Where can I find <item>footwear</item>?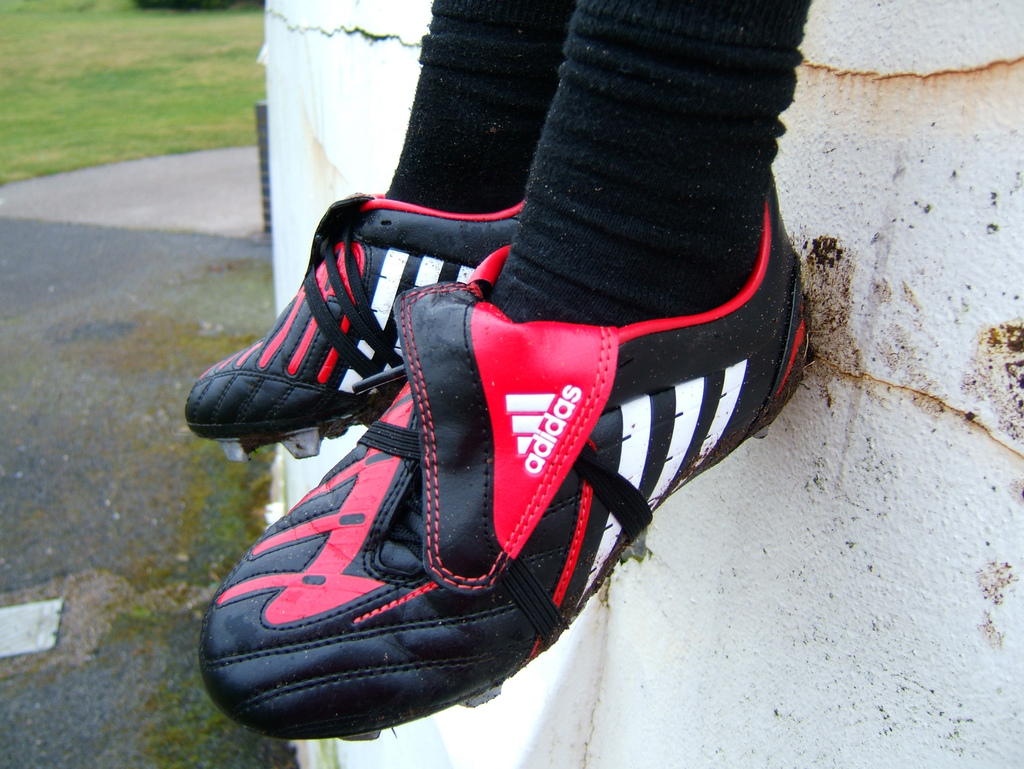
You can find it at l=197, t=174, r=811, b=745.
